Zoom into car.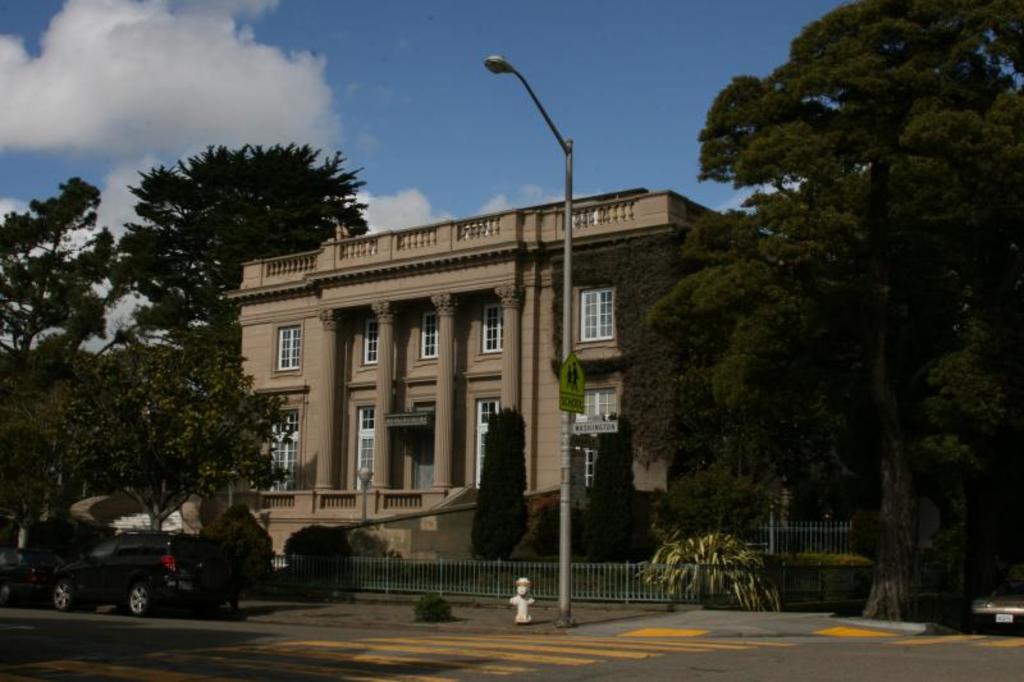
Zoom target: 0:528:84:604.
